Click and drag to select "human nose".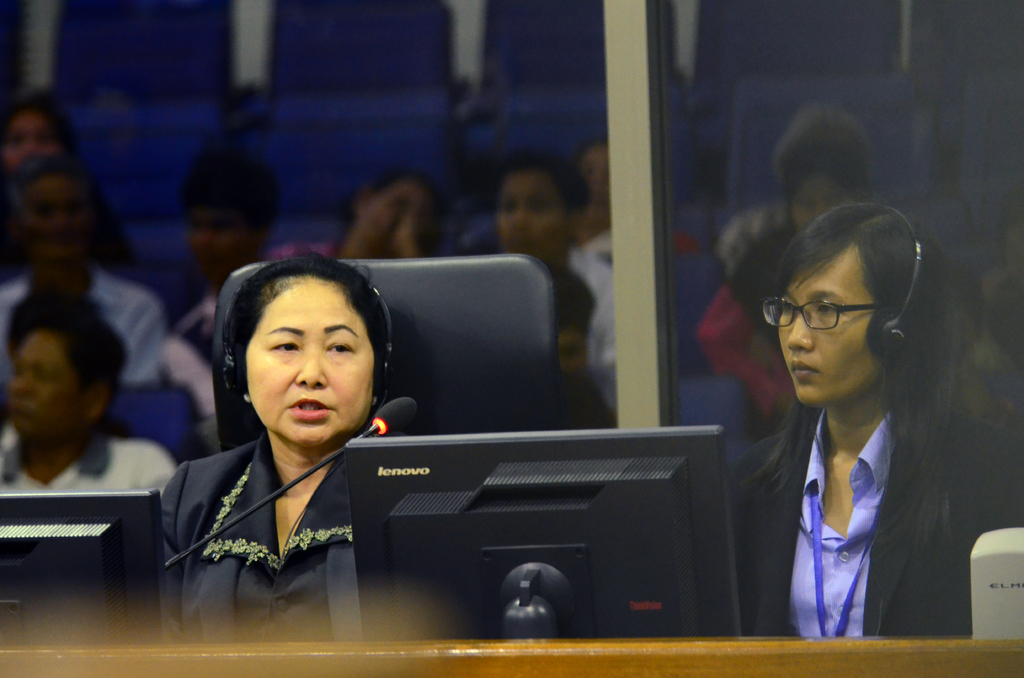
Selection: x1=785 y1=305 x2=819 y2=350.
